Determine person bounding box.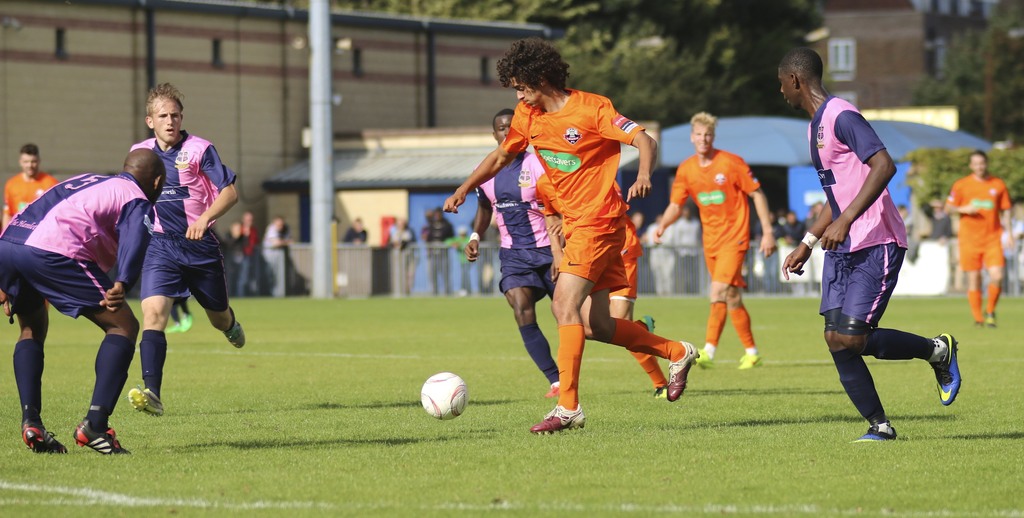
Determined: locate(652, 111, 781, 370).
